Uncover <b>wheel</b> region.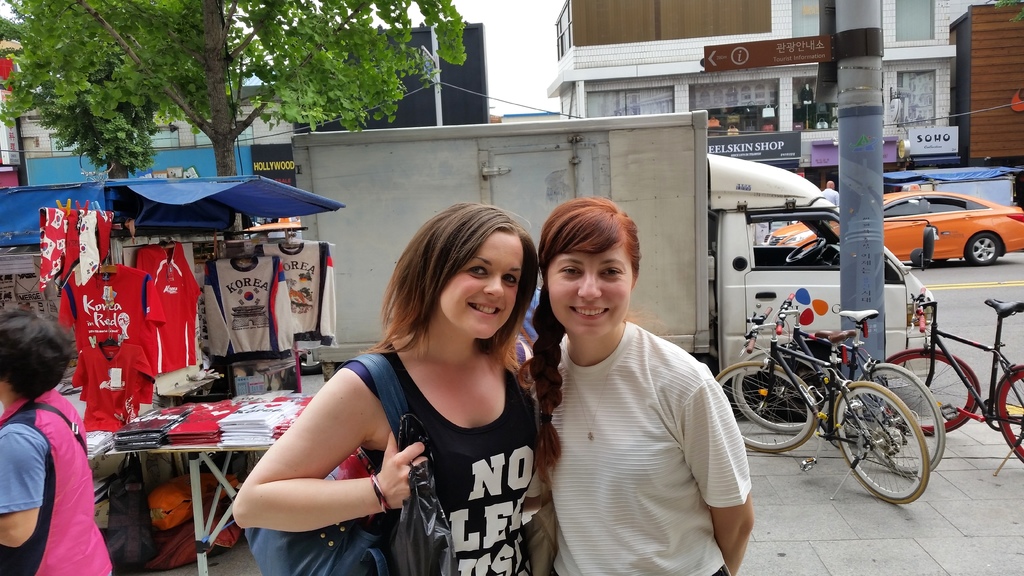
Uncovered: detection(716, 362, 819, 453).
